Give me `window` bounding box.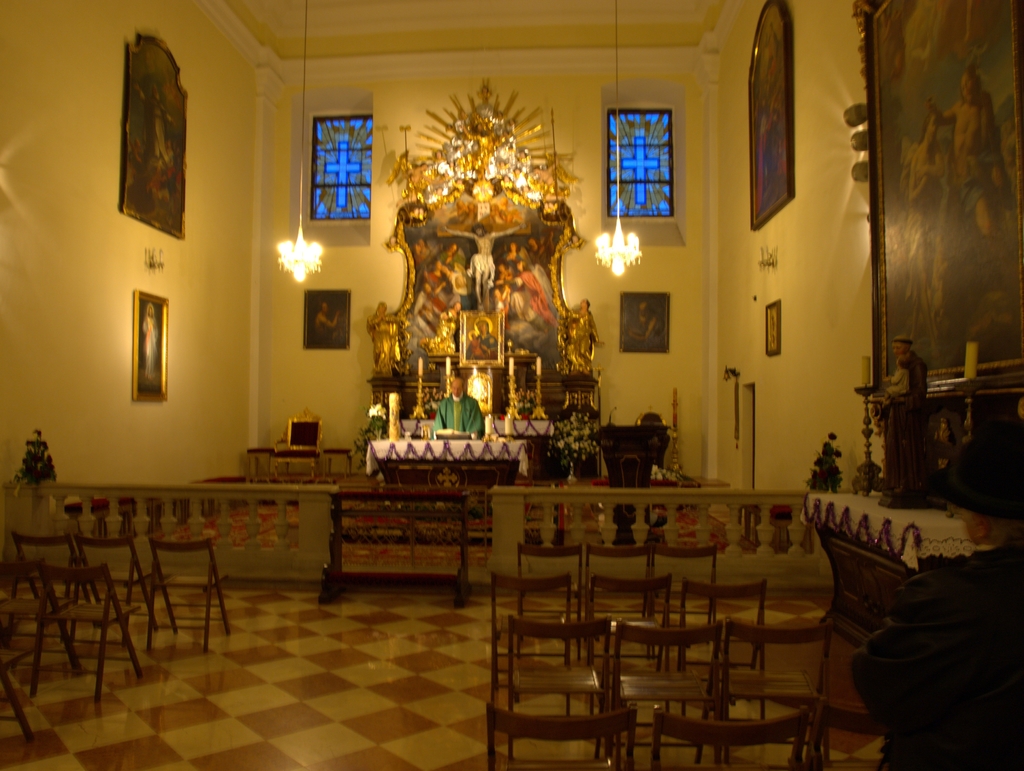
x1=305 y1=106 x2=369 y2=228.
